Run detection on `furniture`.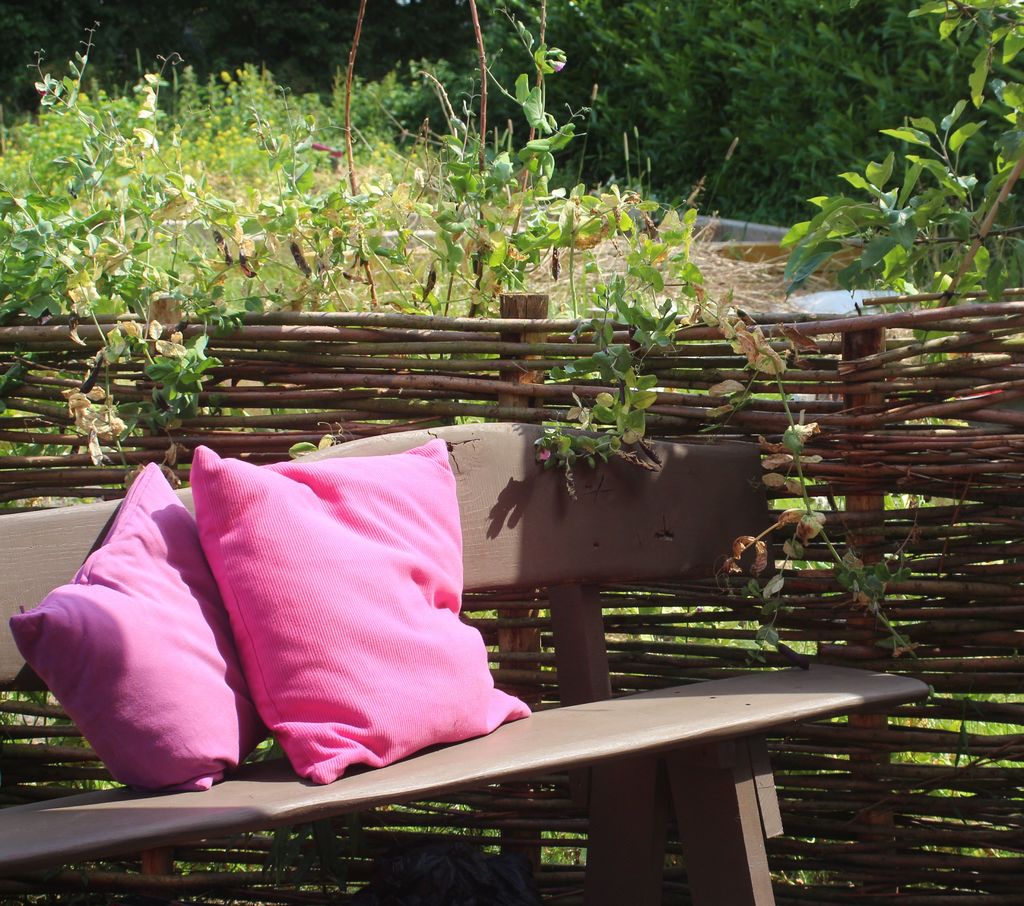
Result: {"left": 0, "top": 416, "right": 930, "bottom": 905}.
